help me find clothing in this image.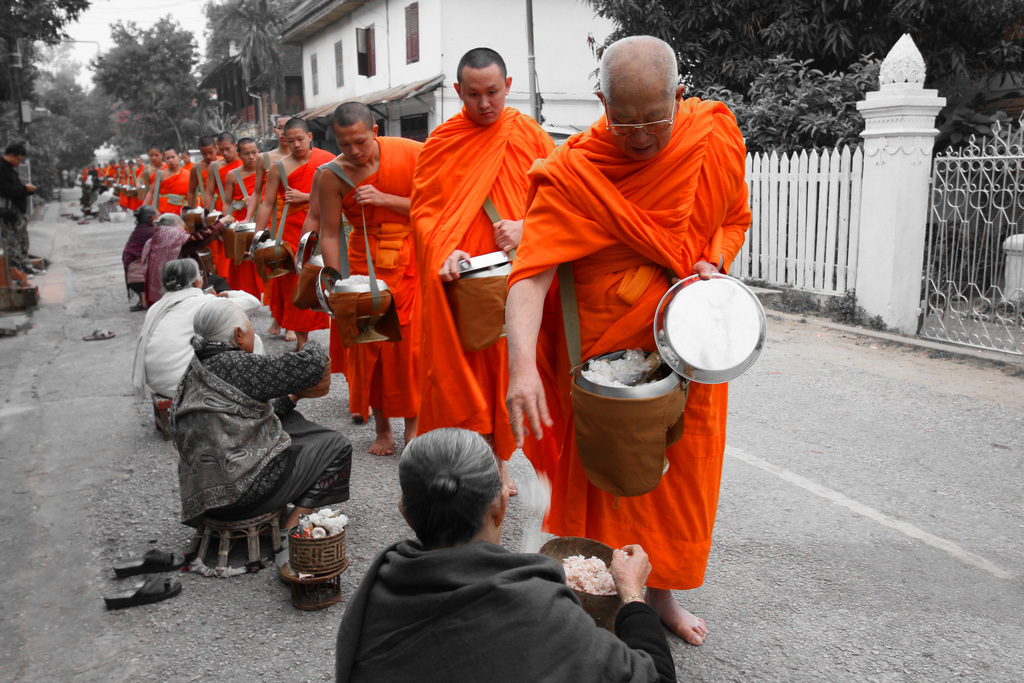
Found it: l=131, t=293, r=236, b=411.
